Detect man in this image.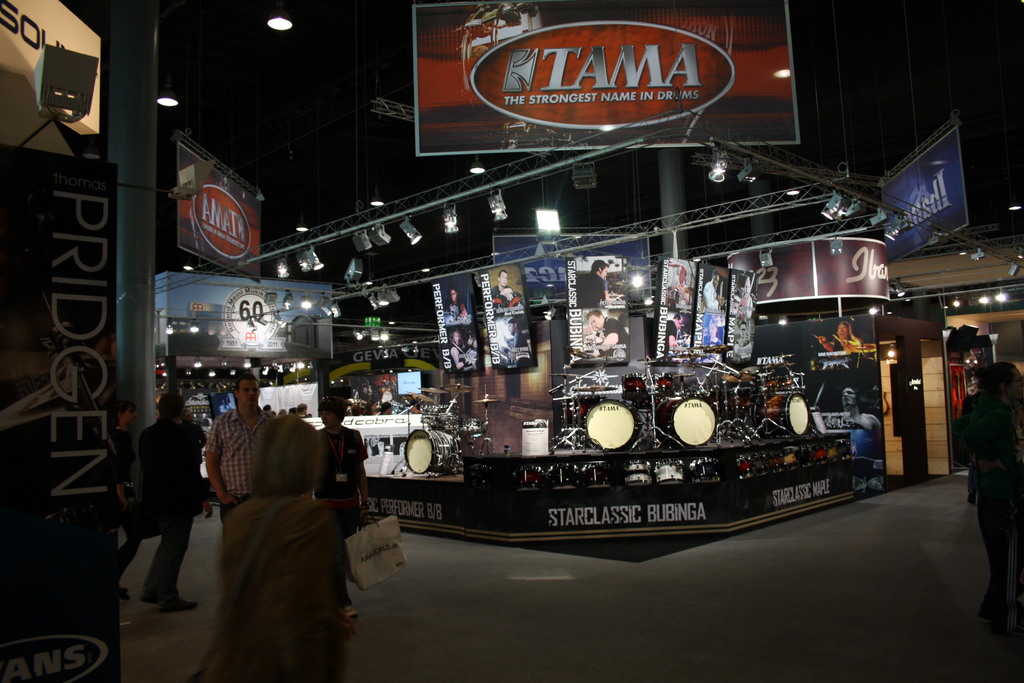
Detection: bbox=[200, 372, 280, 518].
